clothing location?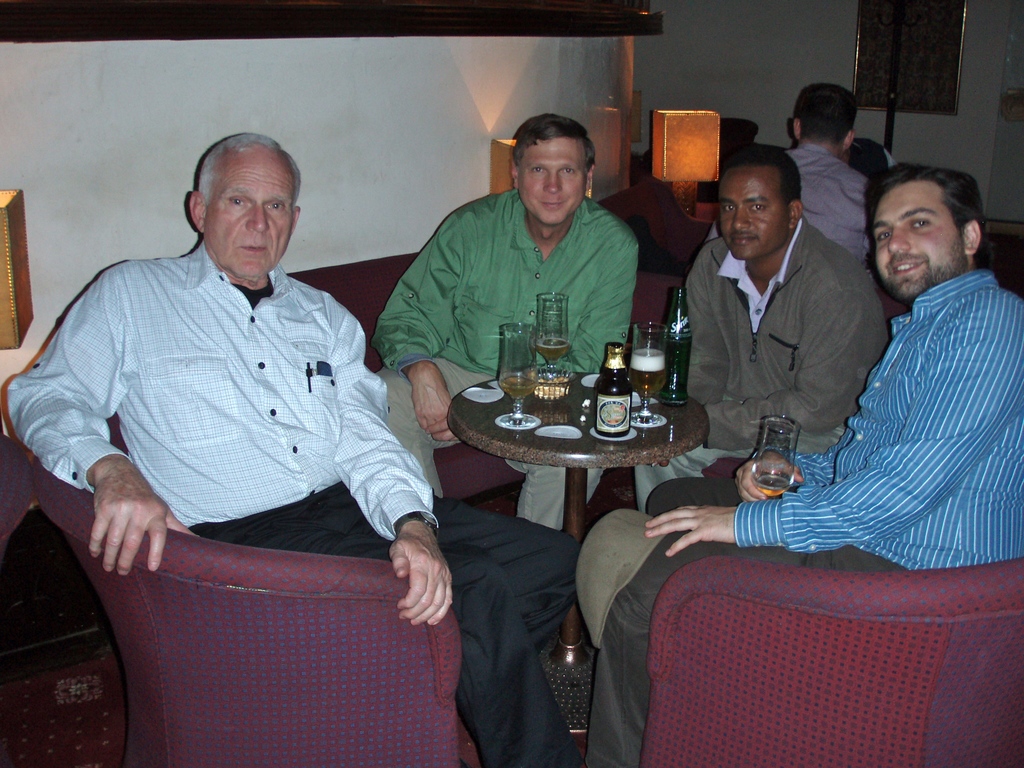
rect(781, 142, 877, 253)
